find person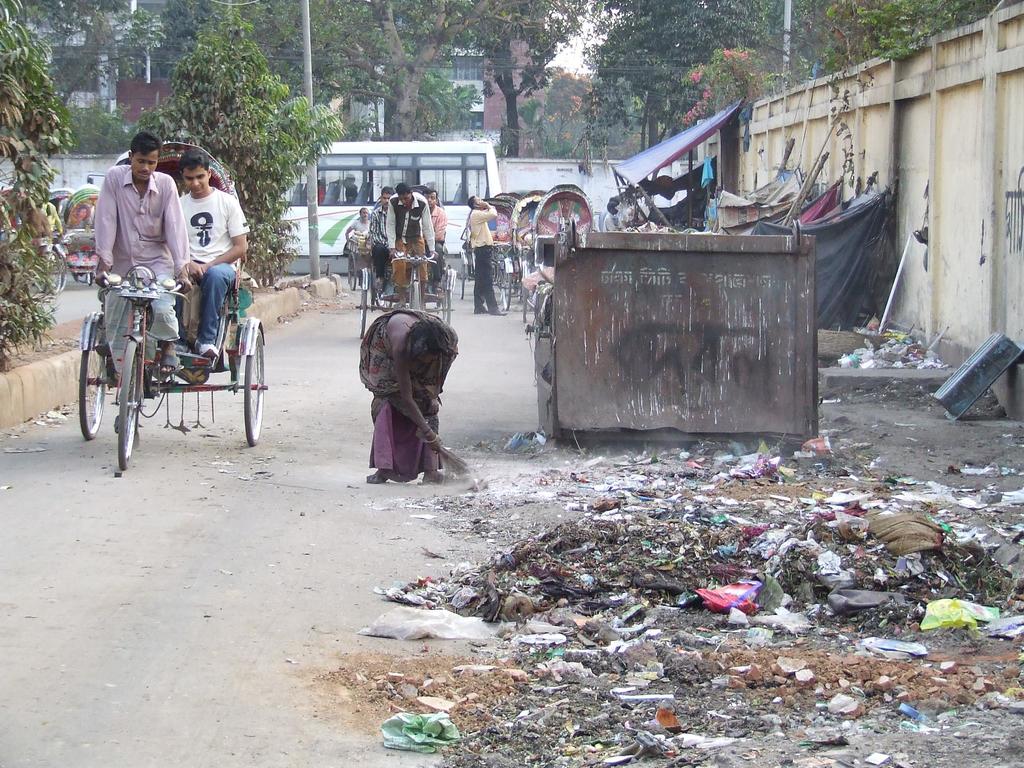
pyautogui.locateOnScreen(348, 208, 368, 240)
